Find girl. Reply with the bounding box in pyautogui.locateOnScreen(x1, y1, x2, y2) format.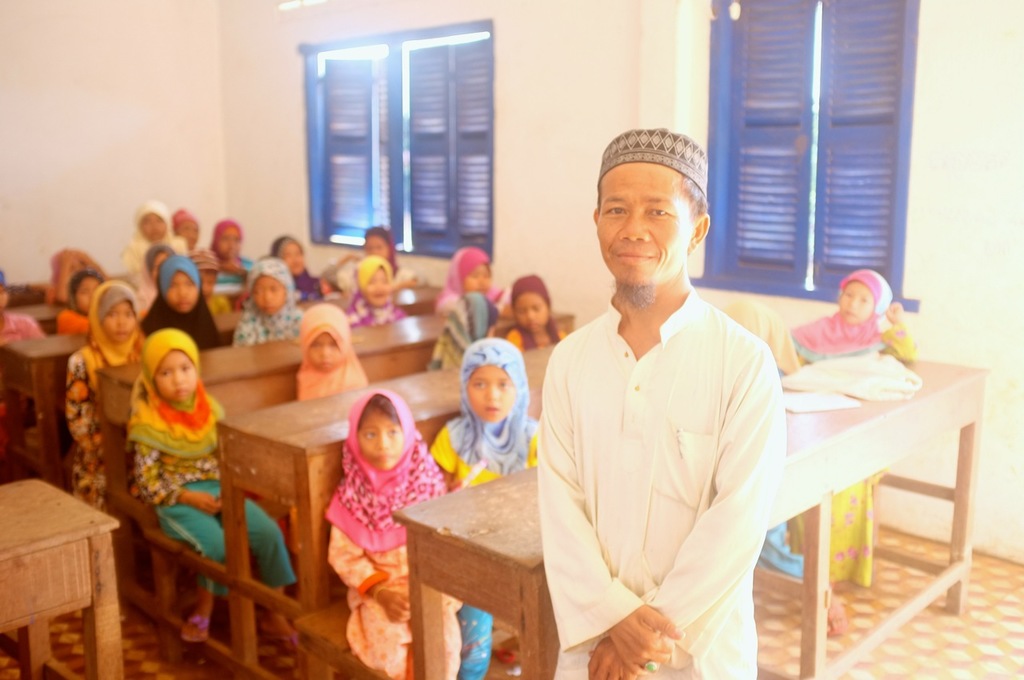
pyautogui.locateOnScreen(324, 387, 464, 679).
